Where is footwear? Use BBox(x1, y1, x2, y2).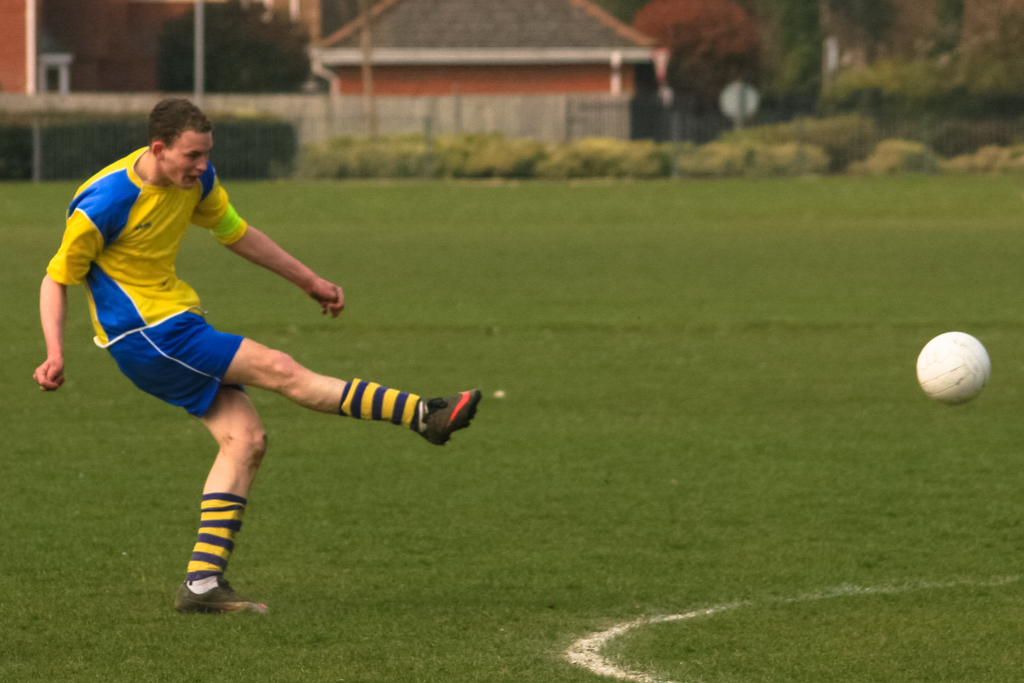
BBox(413, 390, 479, 448).
